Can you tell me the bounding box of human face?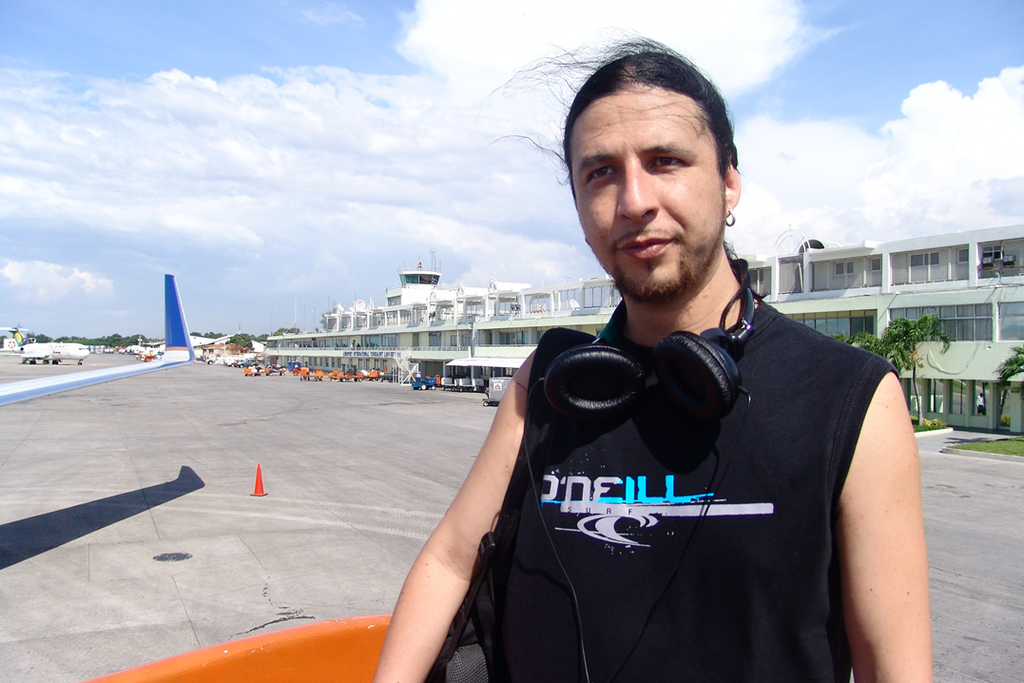
<region>571, 80, 729, 299</region>.
